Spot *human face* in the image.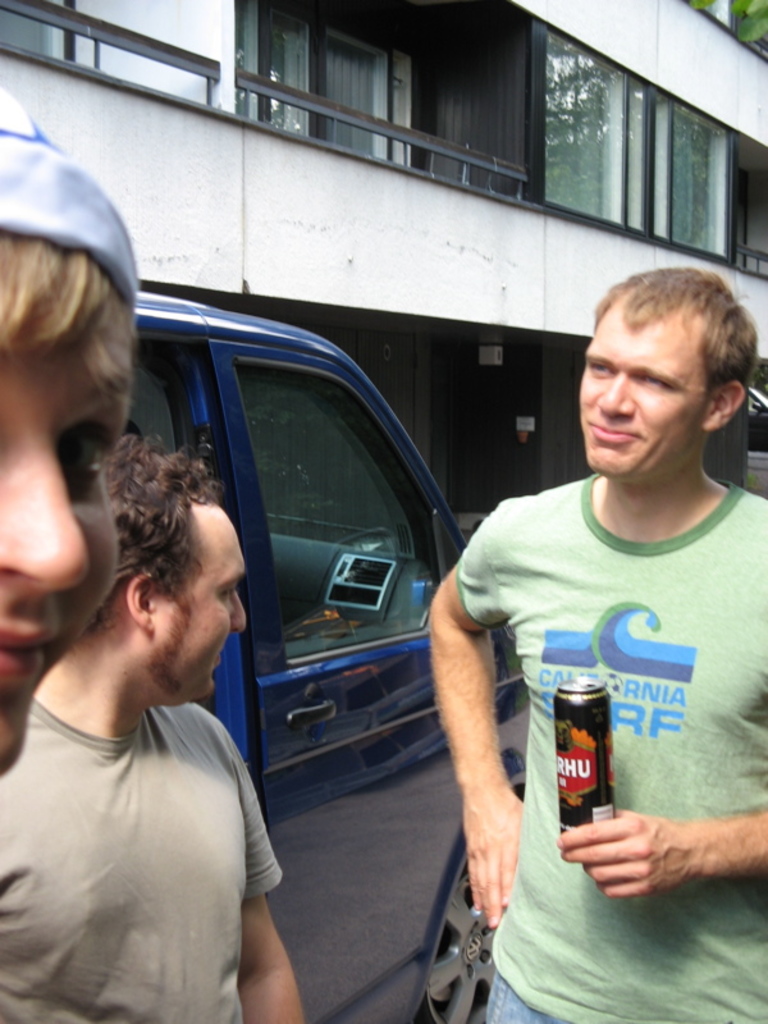
*human face* found at left=0, top=338, right=132, bottom=773.
